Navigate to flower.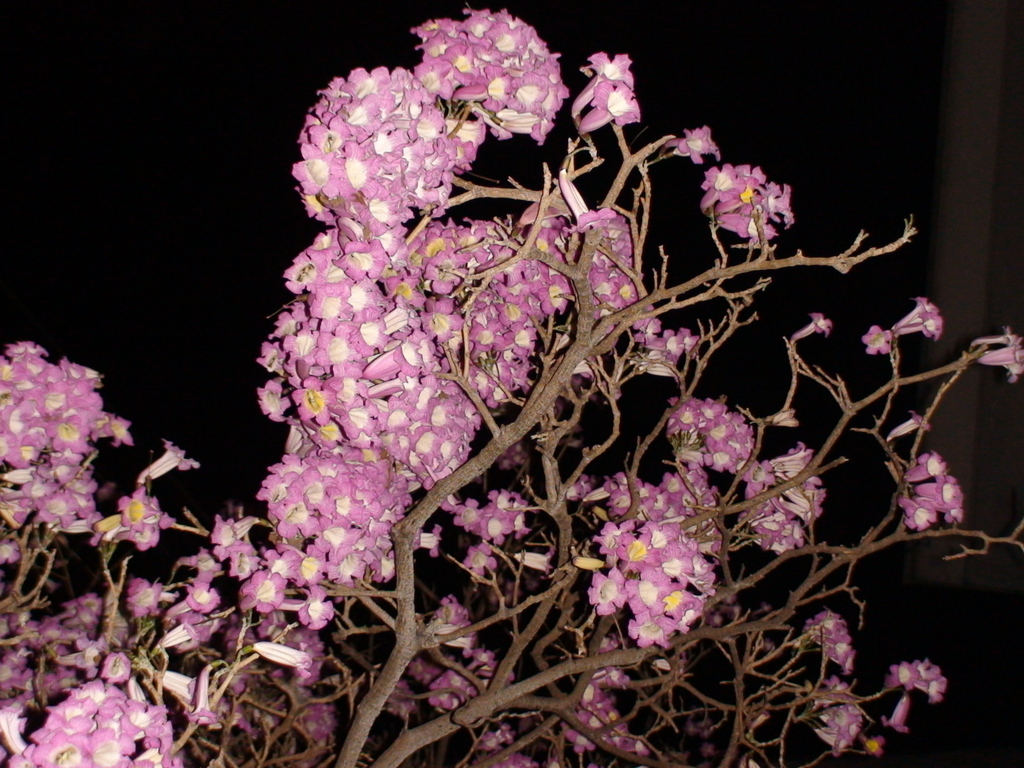
Navigation target: select_region(426, 666, 480, 713).
